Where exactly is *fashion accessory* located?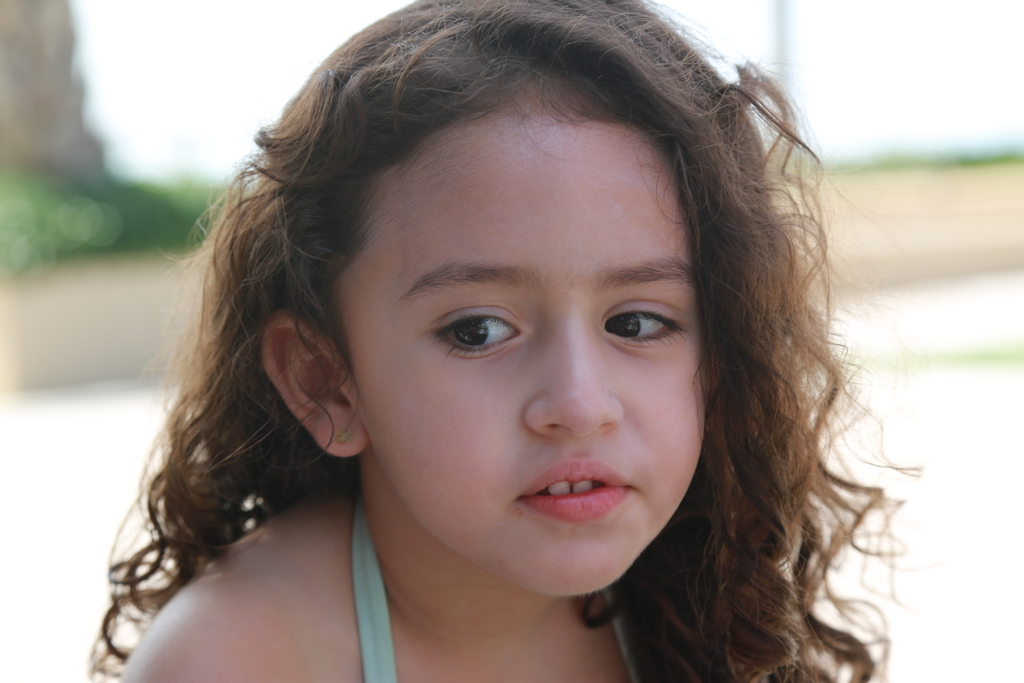
Its bounding box is [336, 429, 351, 444].
